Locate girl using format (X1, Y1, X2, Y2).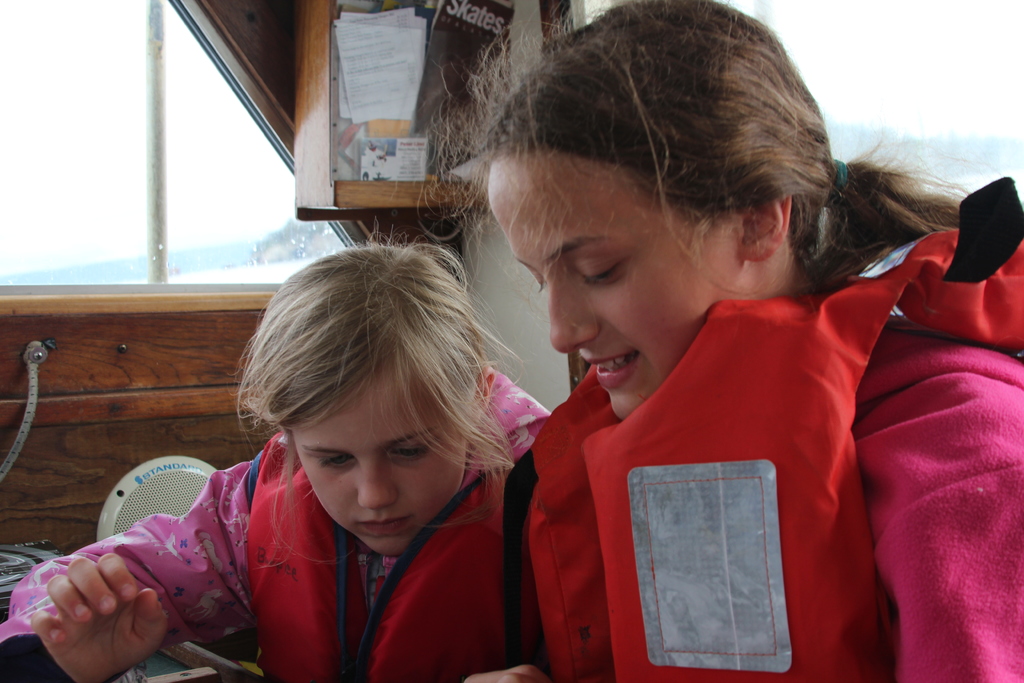
(0, 236, 541, 681).
